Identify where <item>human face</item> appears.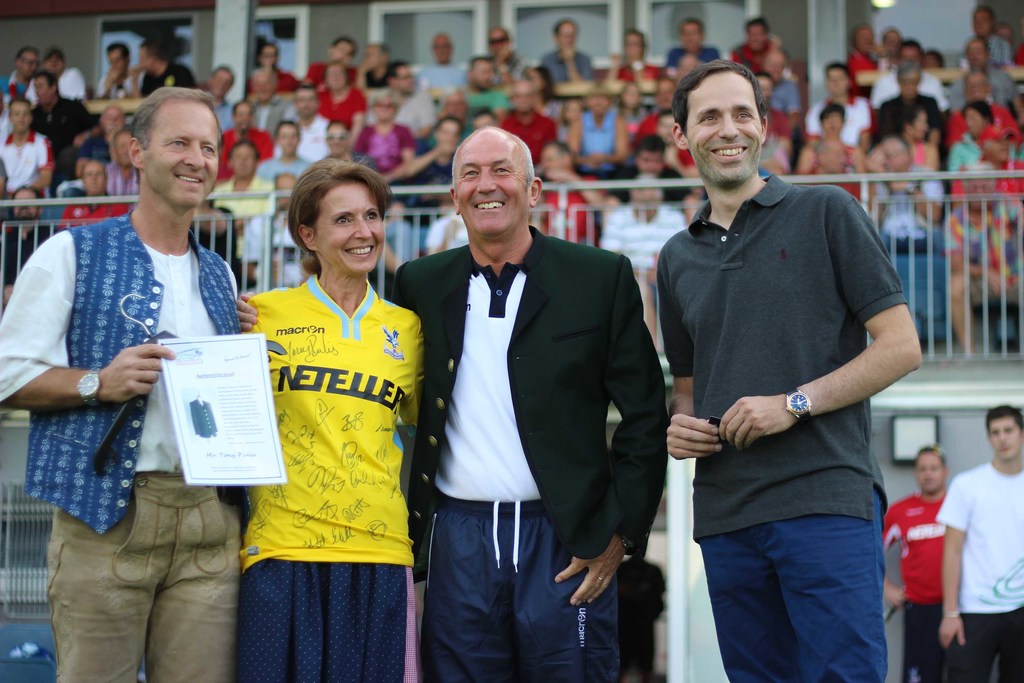
Appears at 659,115,674,143.
